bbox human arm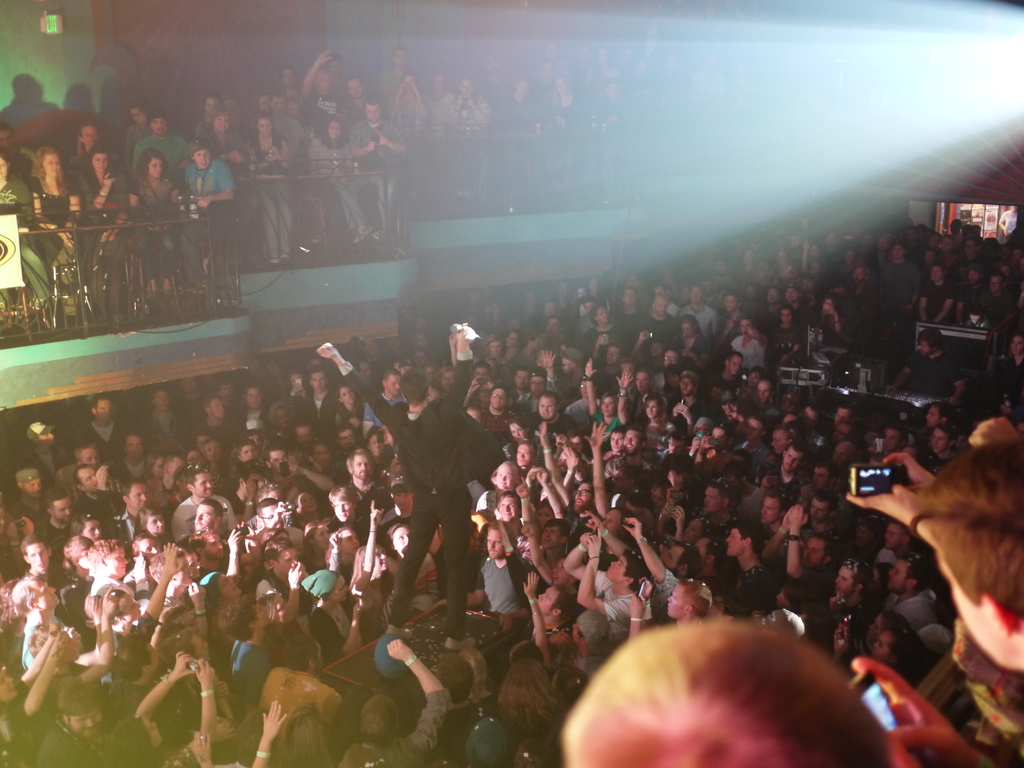
pyautogui.locateOnScreen(271, 125, 292, 163)
